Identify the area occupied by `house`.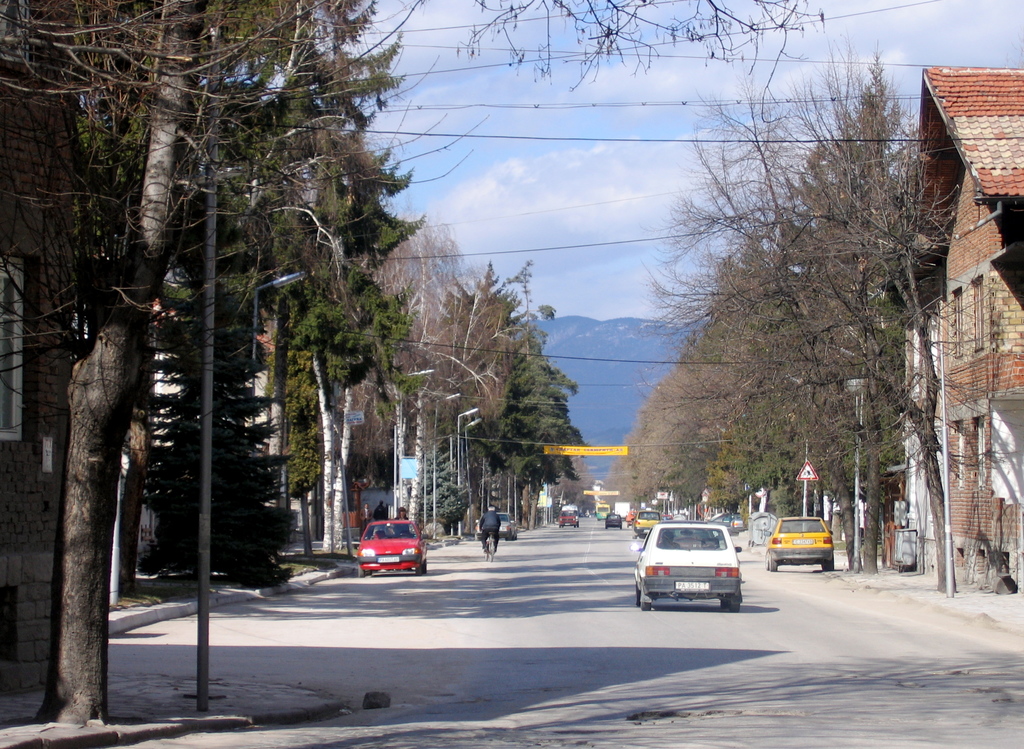
Area: <region>141, 284, 281, 579</region>.
